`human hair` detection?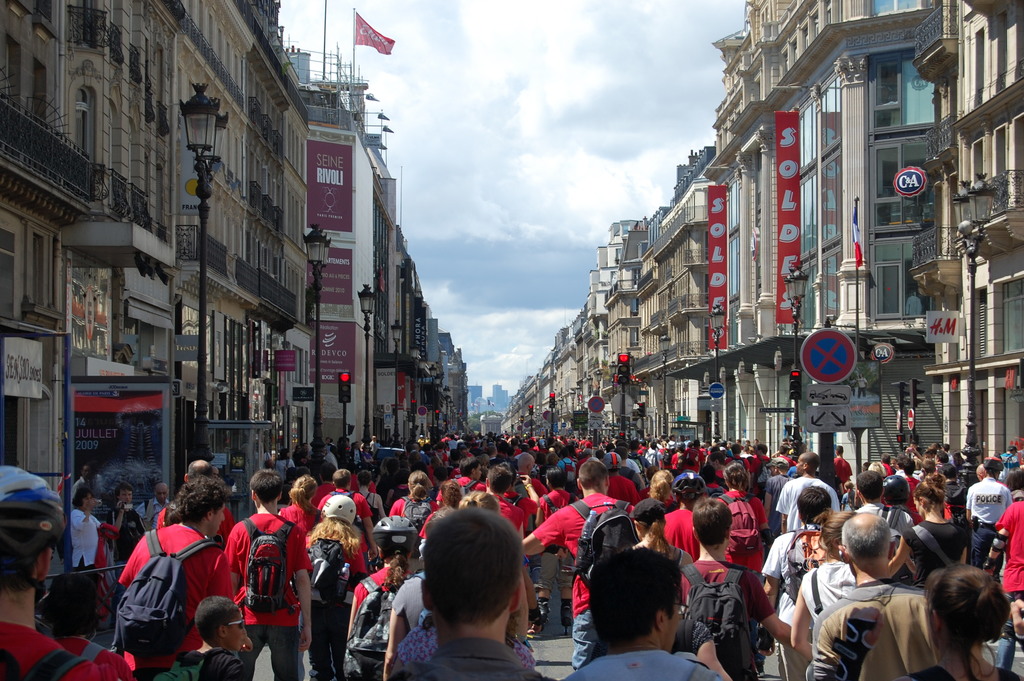
(x1=406, y1=468, x2=438, y2=489)
